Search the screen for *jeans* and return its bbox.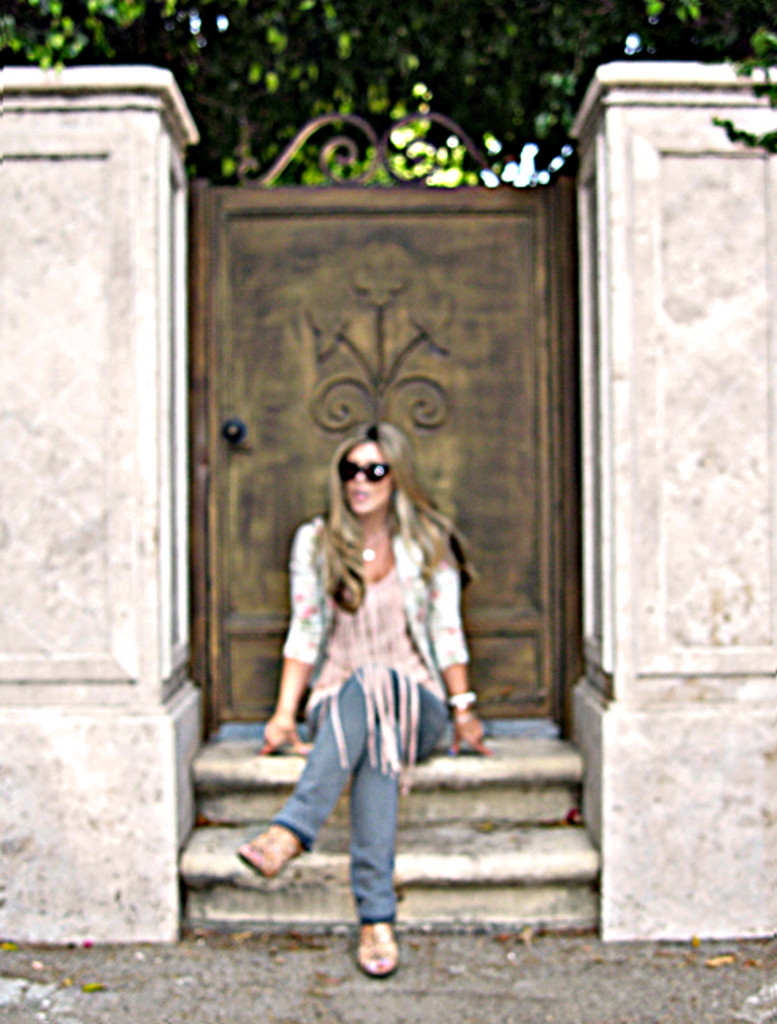
Found: 224:690:472:945.
